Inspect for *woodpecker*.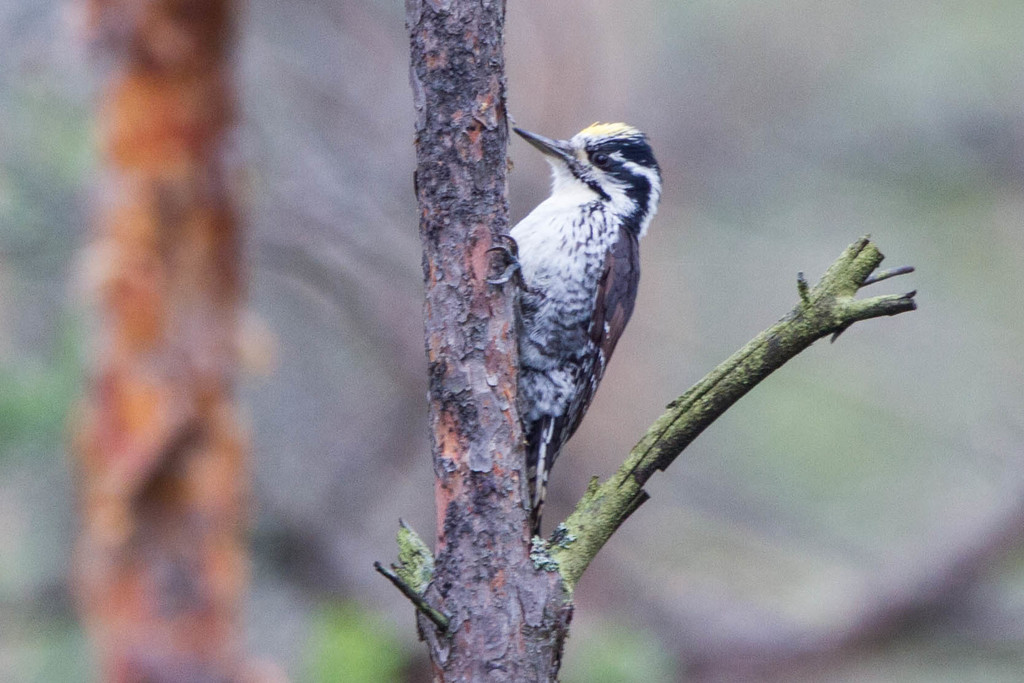
Inspection: <region>484, 117, 663, 541</region>.
